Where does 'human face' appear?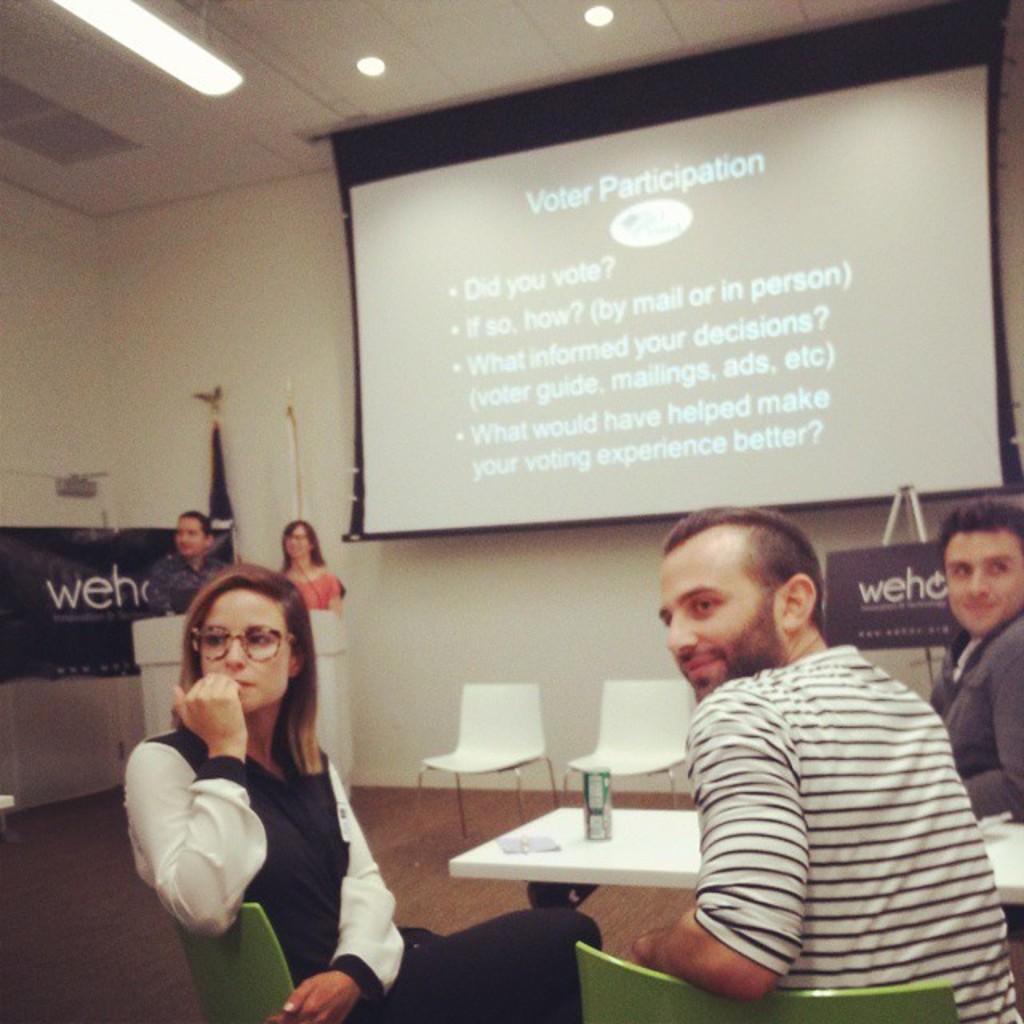
Appears at <box>286,526,310,558</box>.
